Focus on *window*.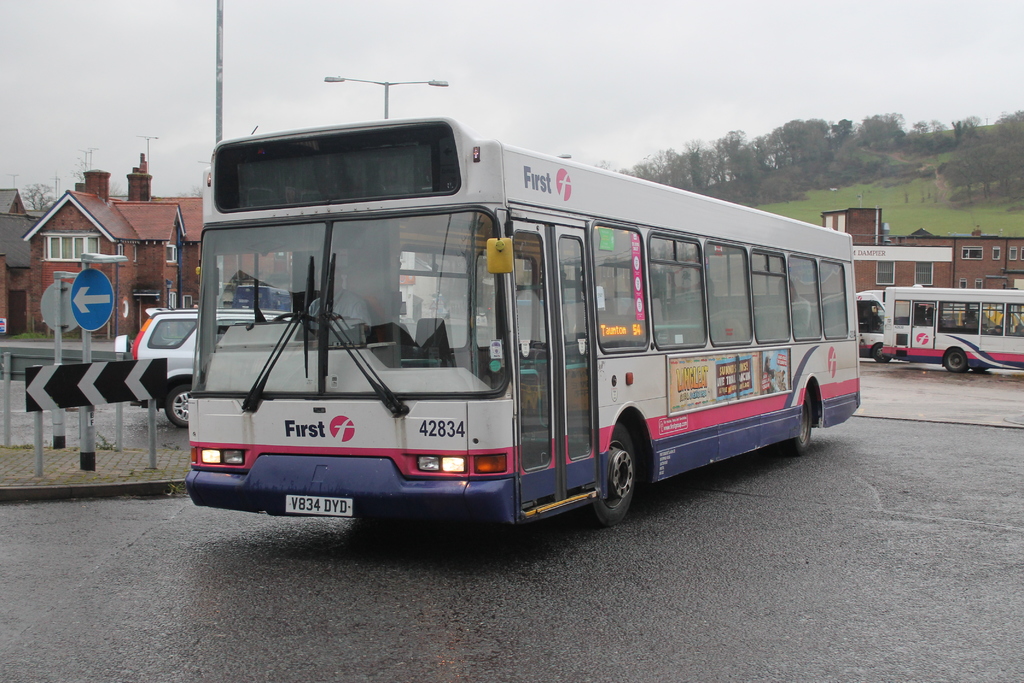
Focused at bbox=[935, 302, 977, 332].
